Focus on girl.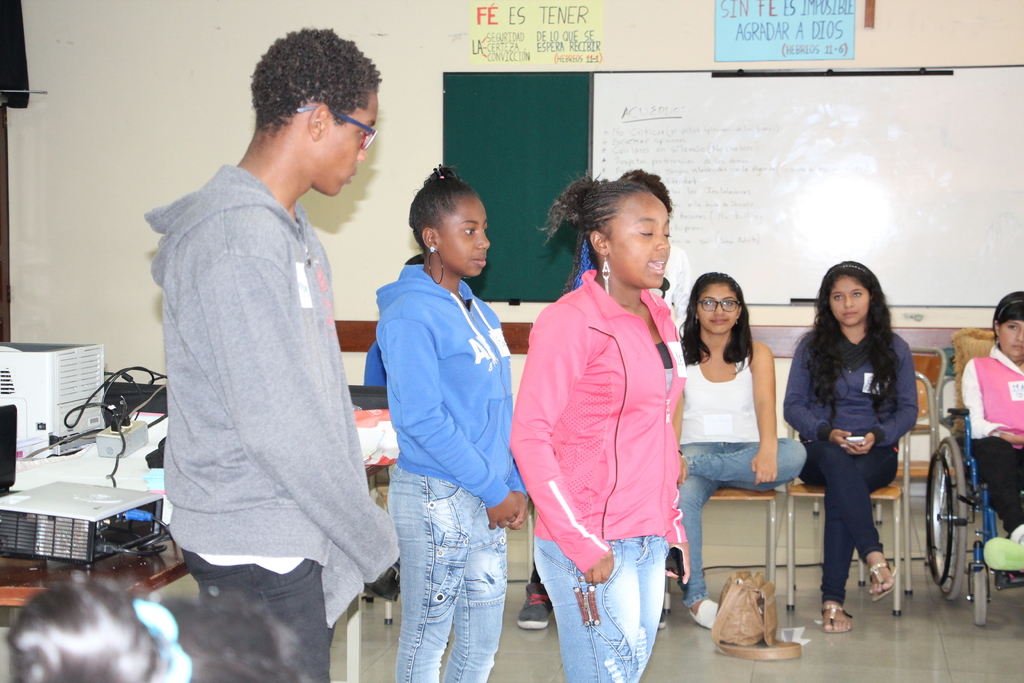
Focused at box=[961, 292, 1023, 575].
